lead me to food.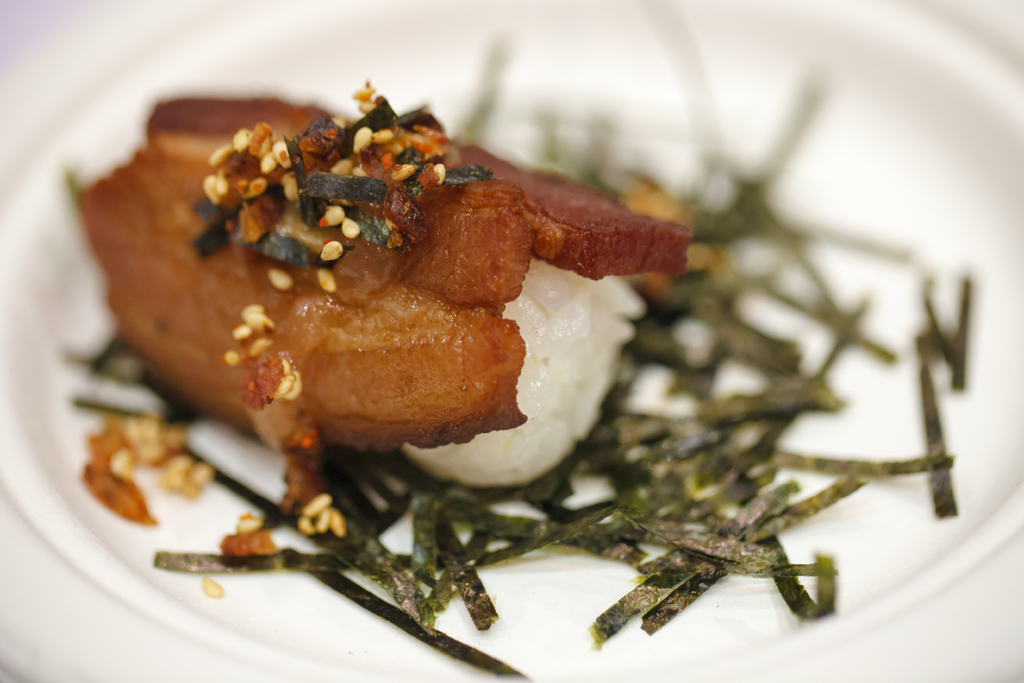
Lead to {"left": 61, "top": 35, "right": 950, "bottom": 621}.
